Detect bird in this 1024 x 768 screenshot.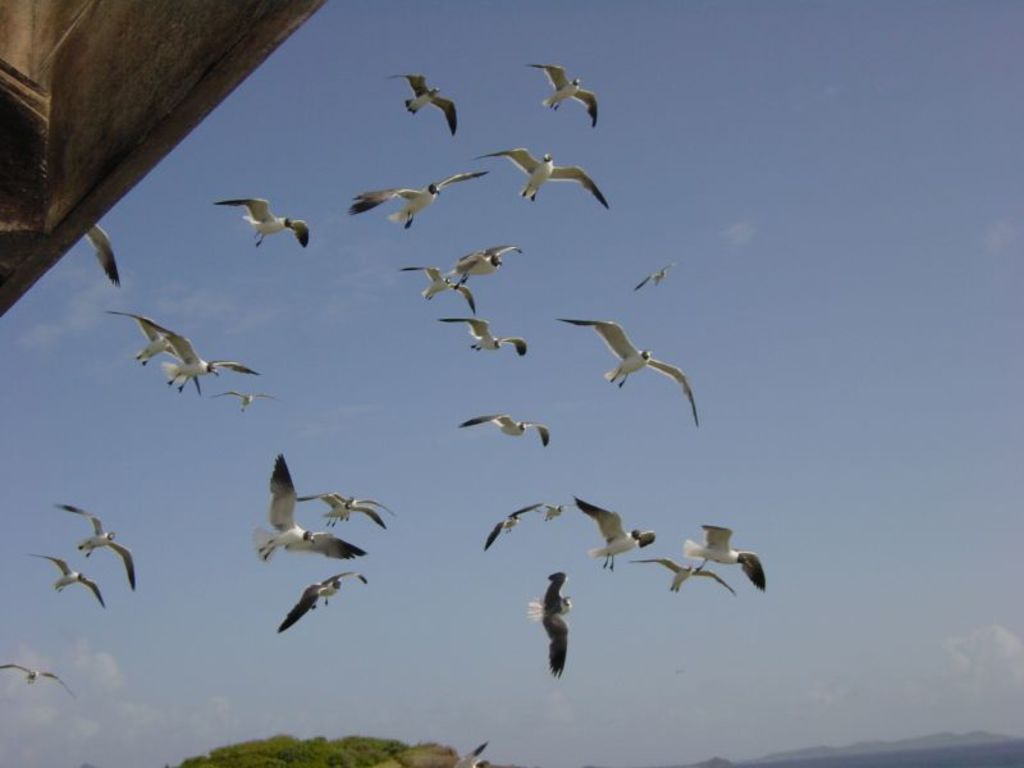
Detection: x1=479 y1=499 x2=544 y2=550.
